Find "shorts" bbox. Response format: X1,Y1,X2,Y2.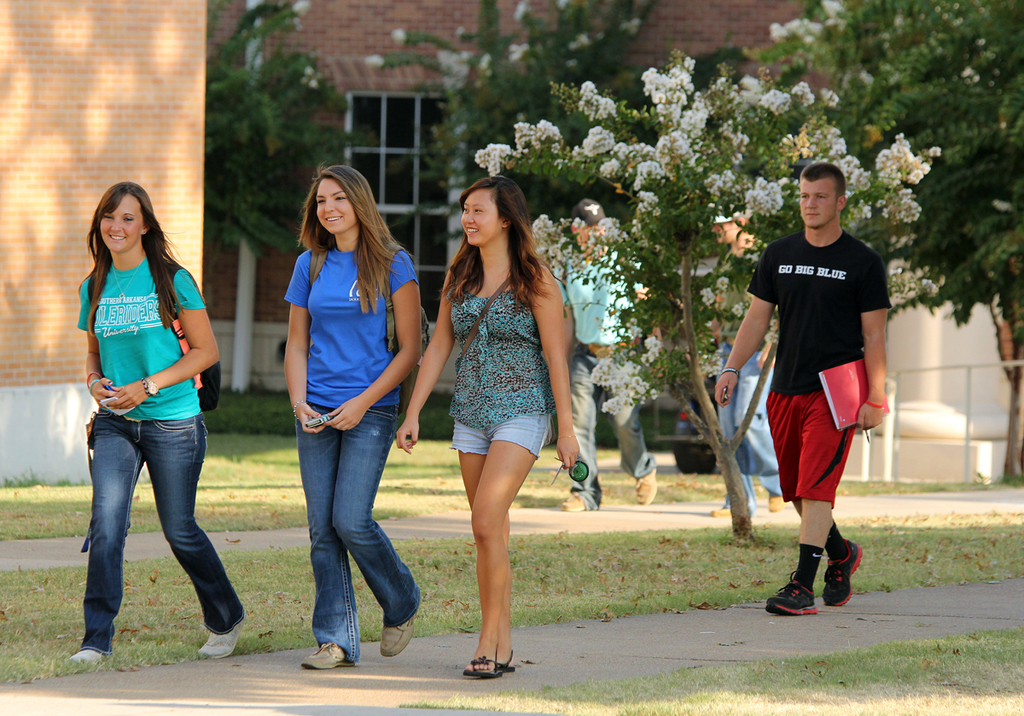
768,396,854,507.
